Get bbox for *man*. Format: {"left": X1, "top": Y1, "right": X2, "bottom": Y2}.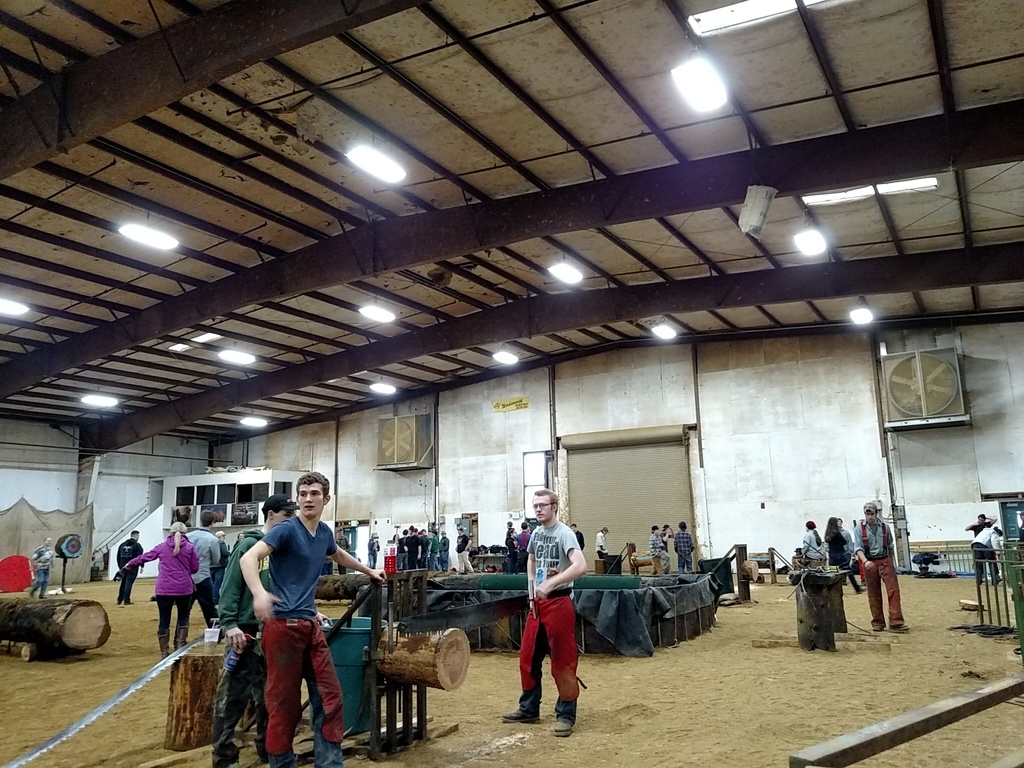
{"left": 673, "top": 521, "right": 696, "bottom": 573}.
